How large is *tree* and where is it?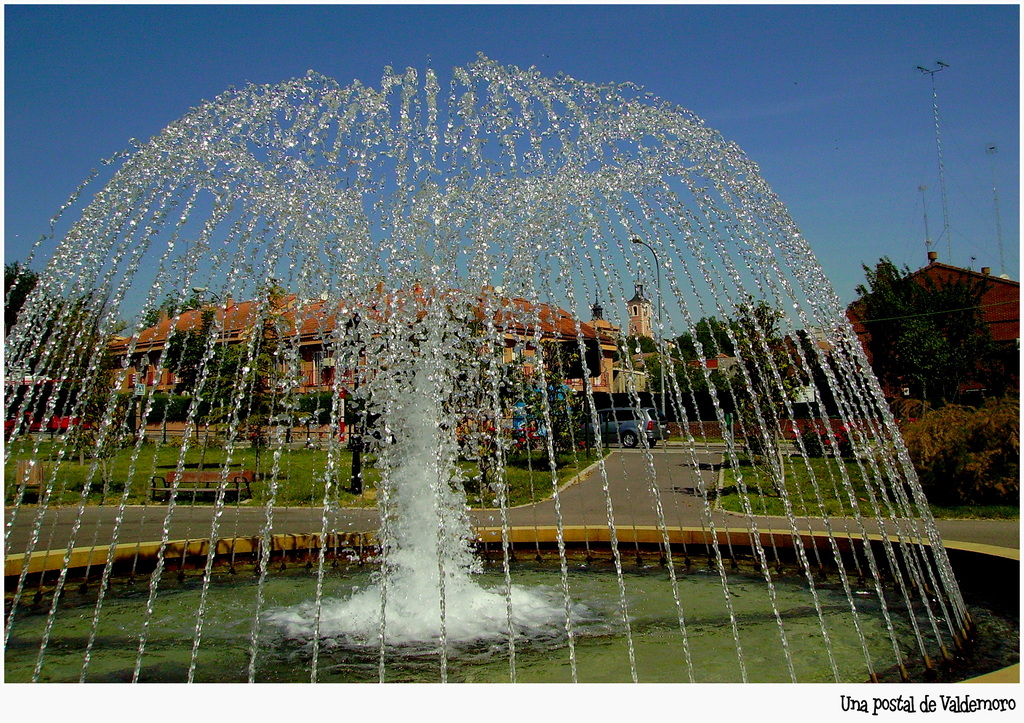
Bounding box: 849, 255, 1006, 412.
